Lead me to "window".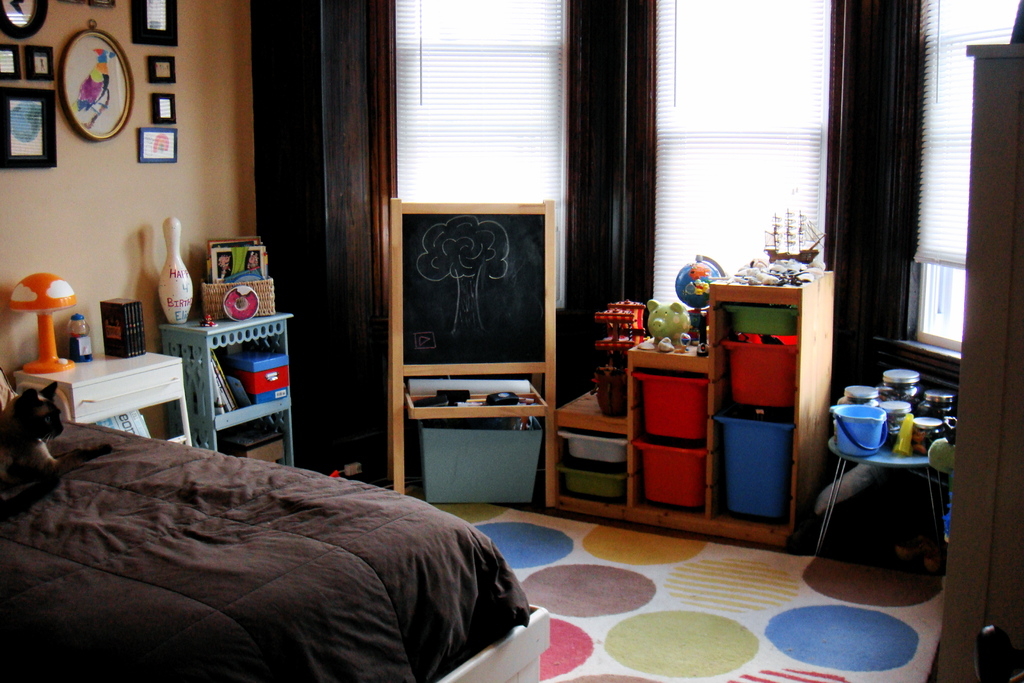
Lead to select_region(882, 0, 1023, 360).
